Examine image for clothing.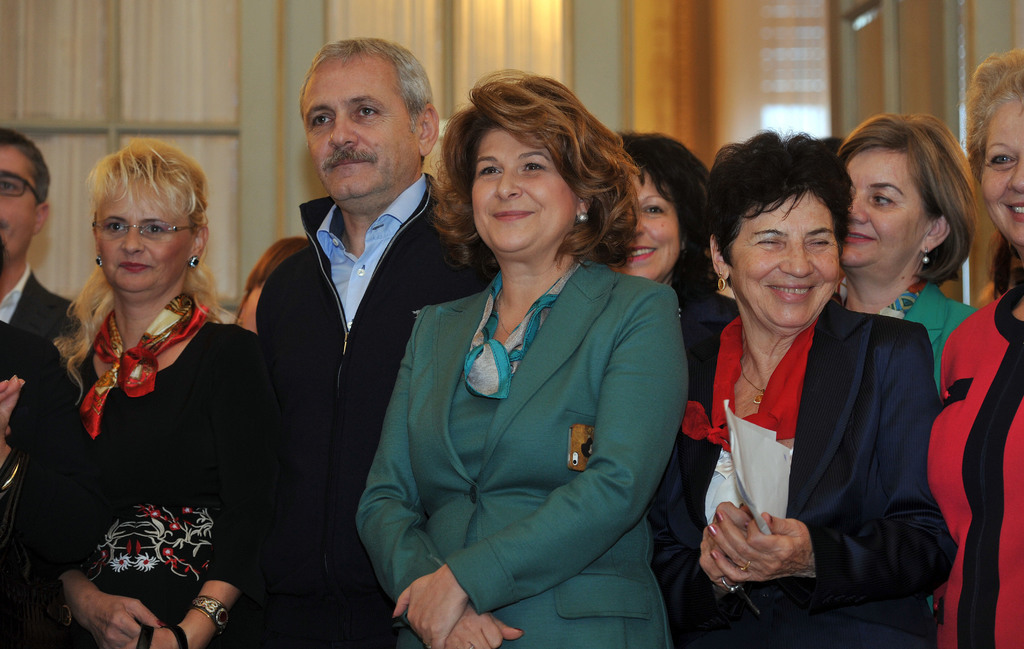
Examination result: bbox=[10, 278, 81, 349].
